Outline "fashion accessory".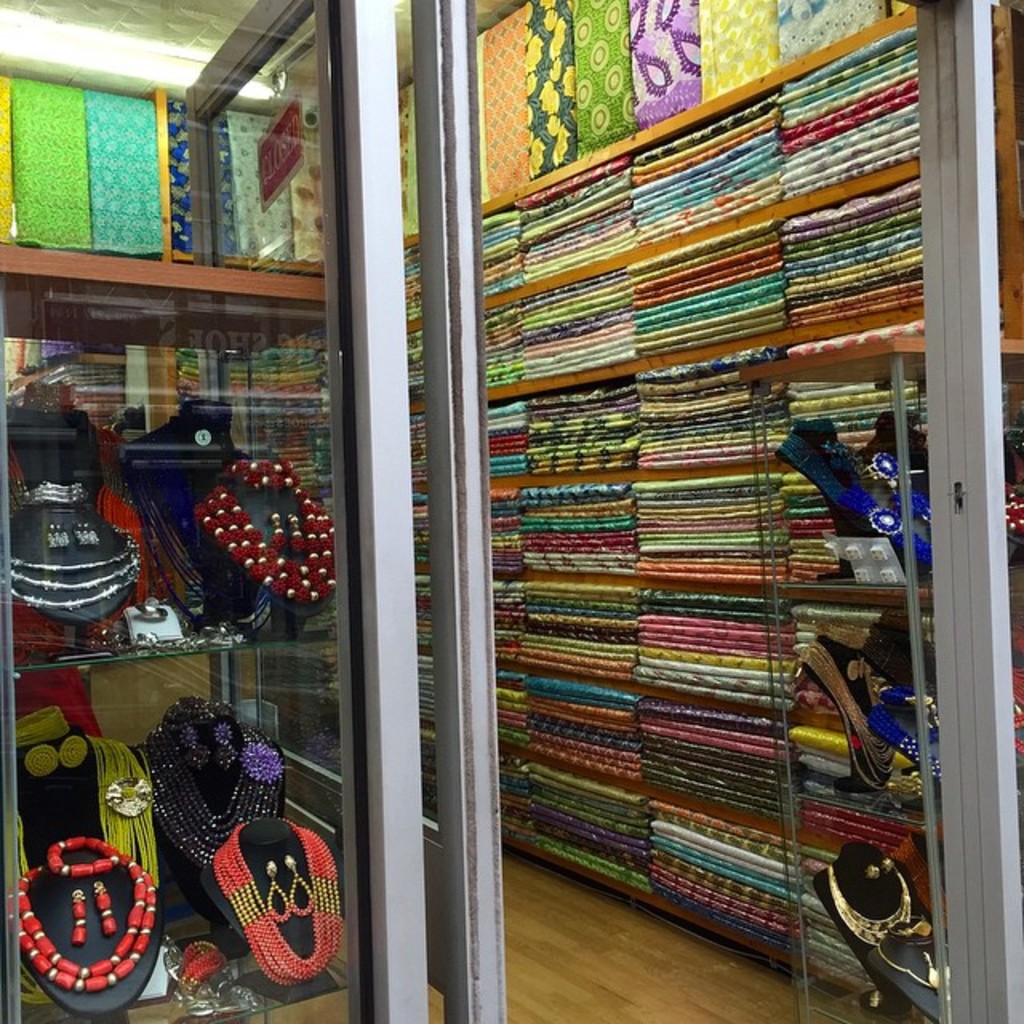
Outline: locate(843, 474, 939, 582).
